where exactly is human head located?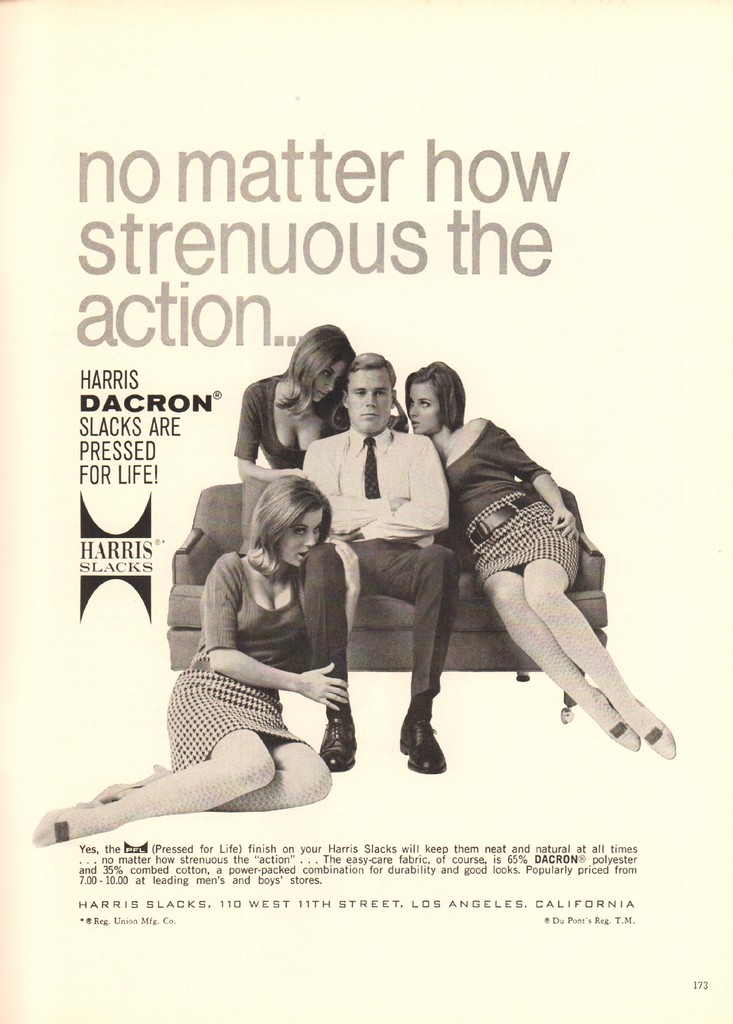
Its bounding box is [left=397, top=359, right=471, bottom=438].
